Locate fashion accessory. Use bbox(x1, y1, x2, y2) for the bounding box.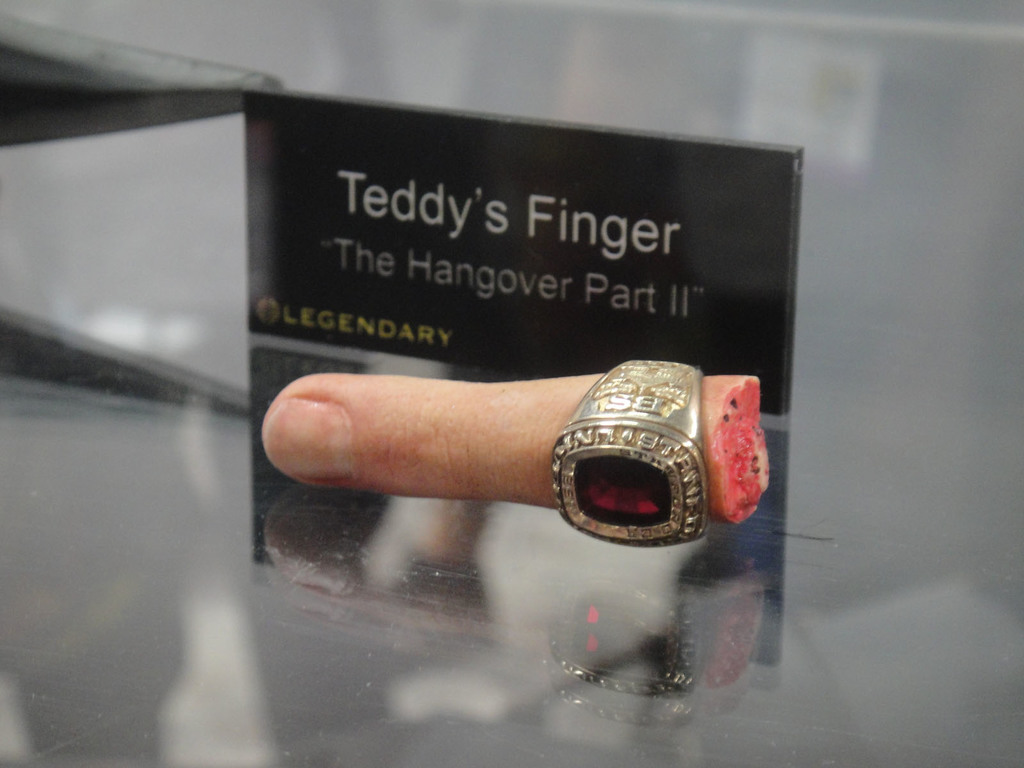
bbox(552, 358, 709, 547).
